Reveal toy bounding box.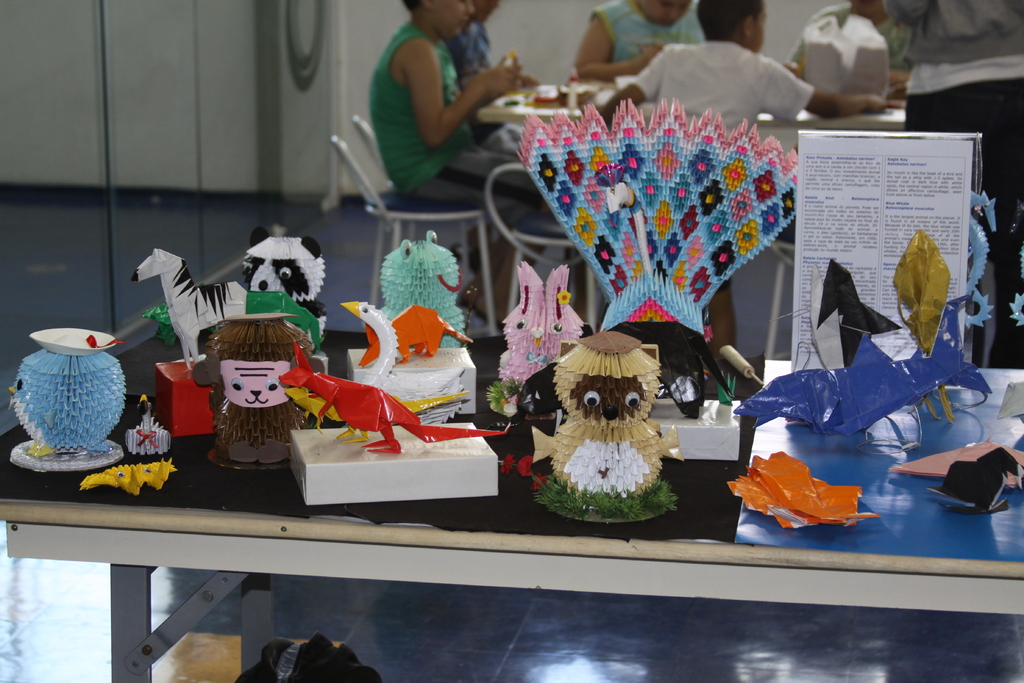
Revealed: box(499, 263, 584, 385).
